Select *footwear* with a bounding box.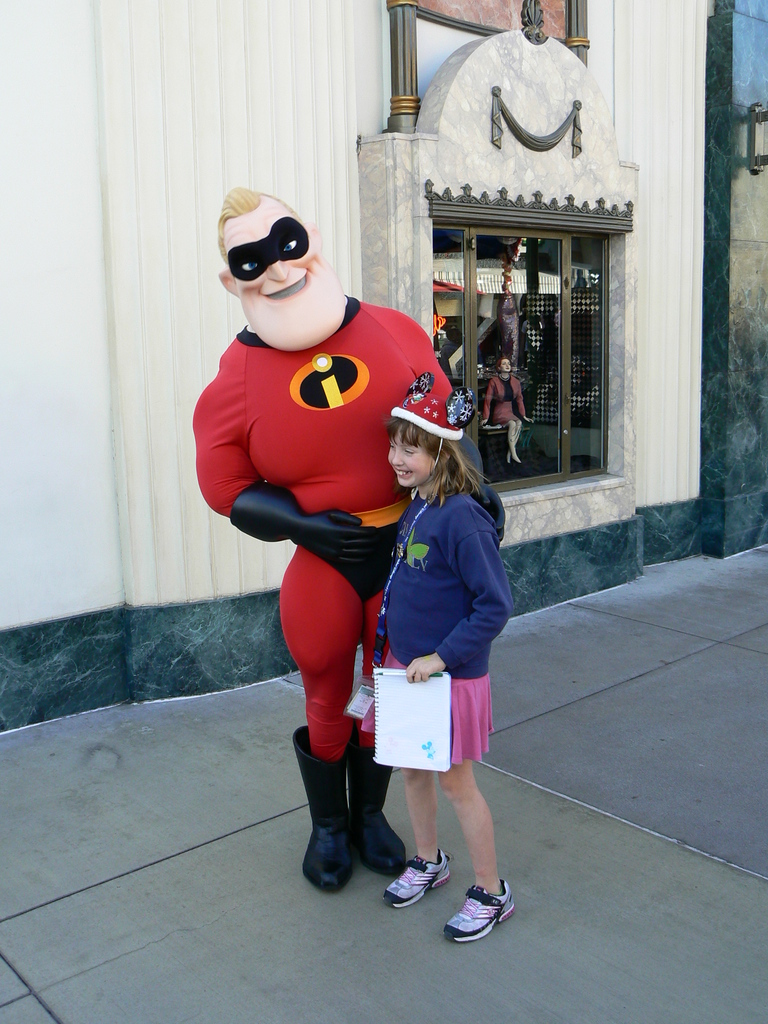
438 876 524 942.
